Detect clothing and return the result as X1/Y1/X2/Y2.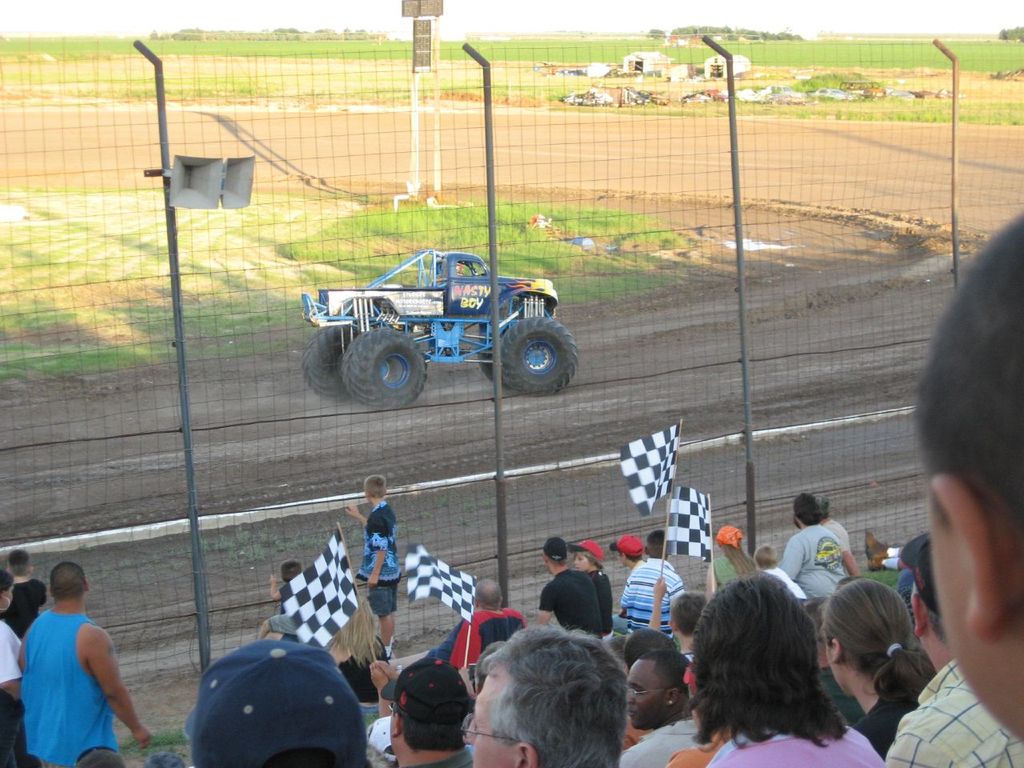
21/596/119/754.
